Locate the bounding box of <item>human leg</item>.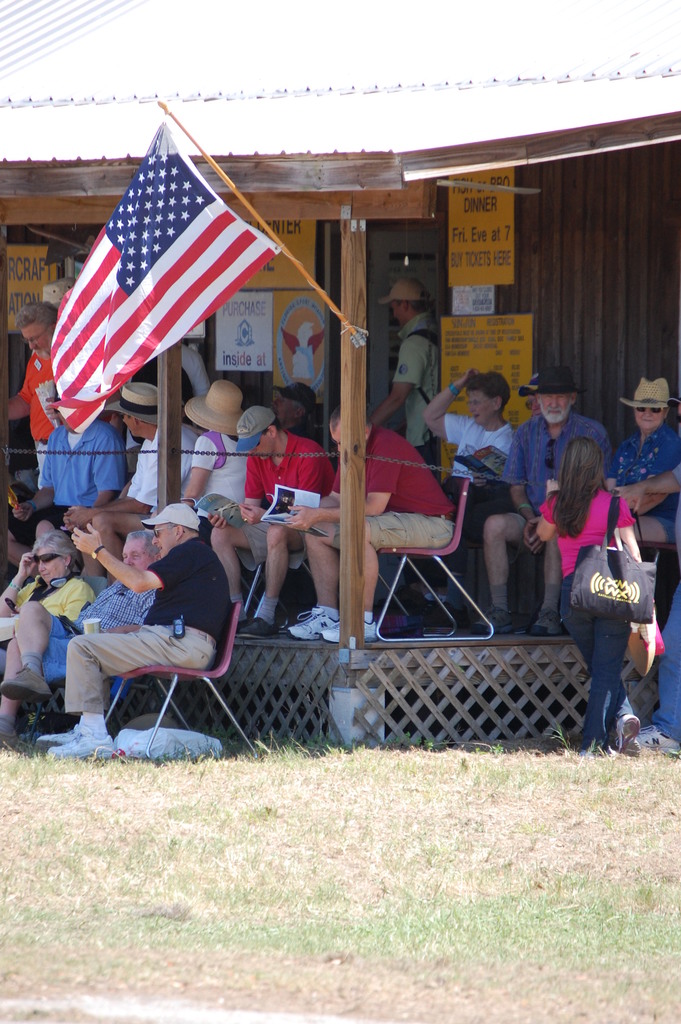
Bounding box: BBox(561, 572, 640, 755).
